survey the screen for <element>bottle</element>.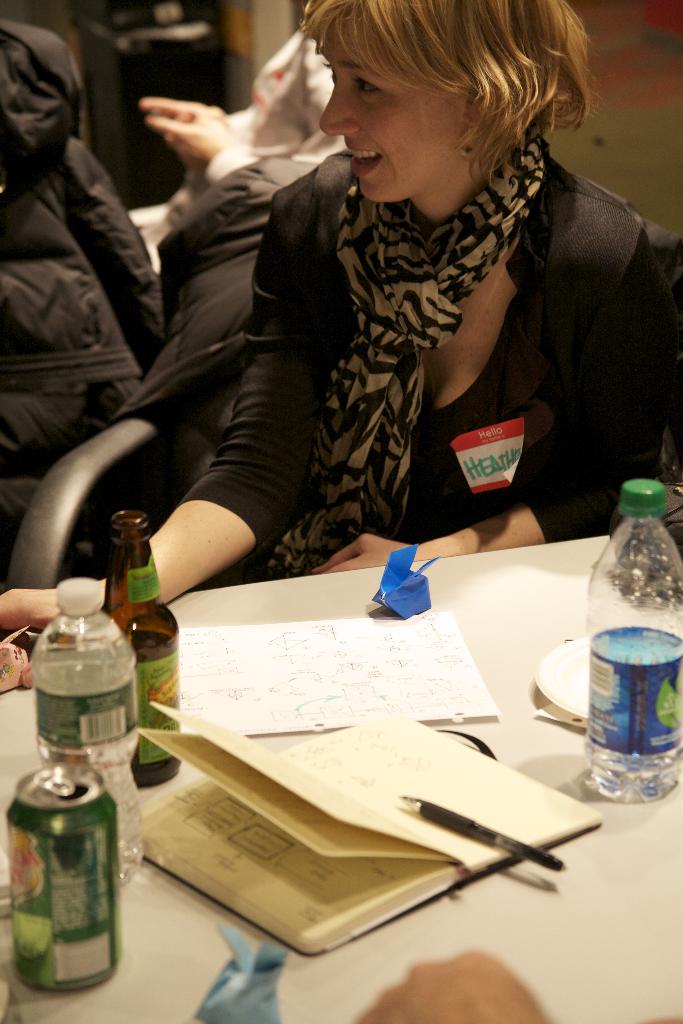
Survey found: <box>29,577,141,885</box>.
